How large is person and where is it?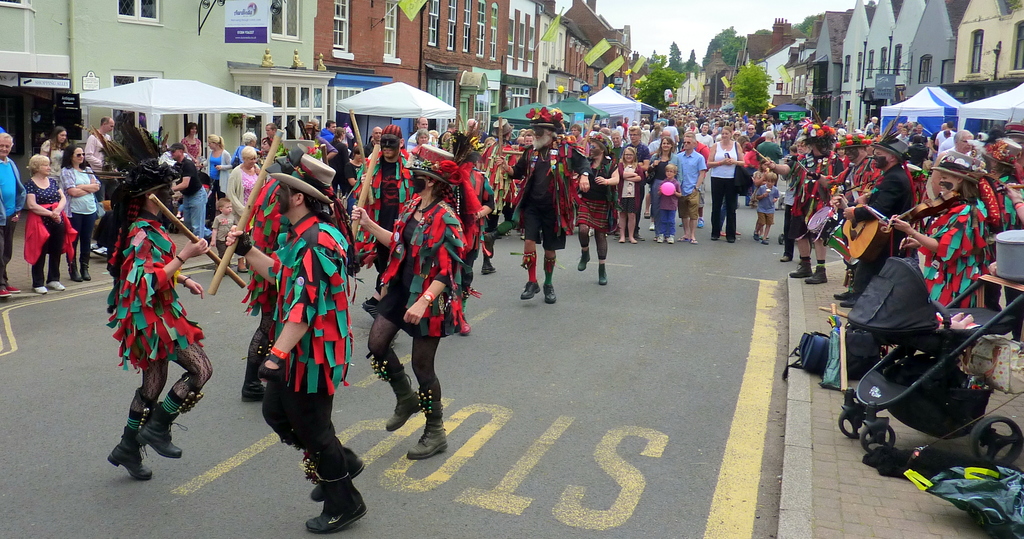
Bounding box: [left=340, top=149, right=363, bottom=189].
